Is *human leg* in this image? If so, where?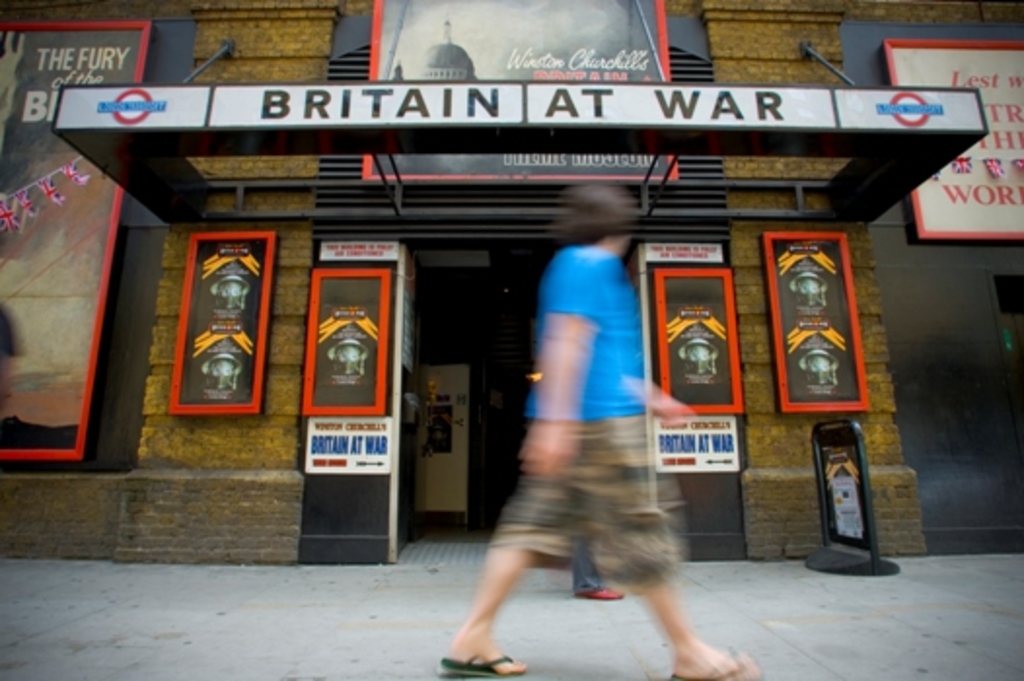
Yes, at {"left": 436, "top": 459, "right": 580, "bottom": 671}.
